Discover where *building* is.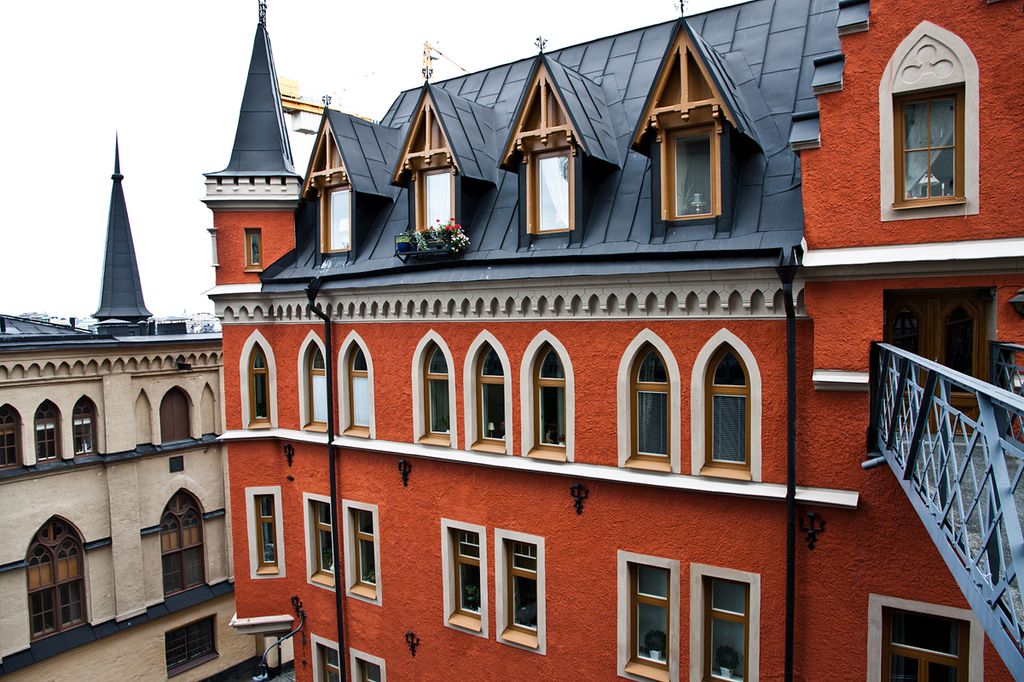
Discovered at [198,0,1023,681].
